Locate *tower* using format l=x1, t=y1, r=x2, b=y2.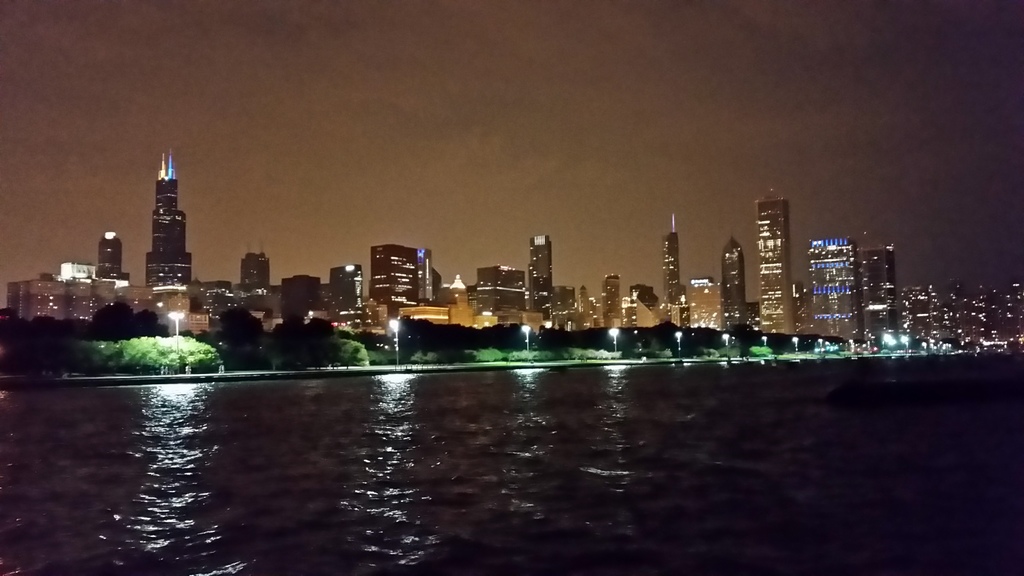
l=858, t=236, r=901, b=344.
